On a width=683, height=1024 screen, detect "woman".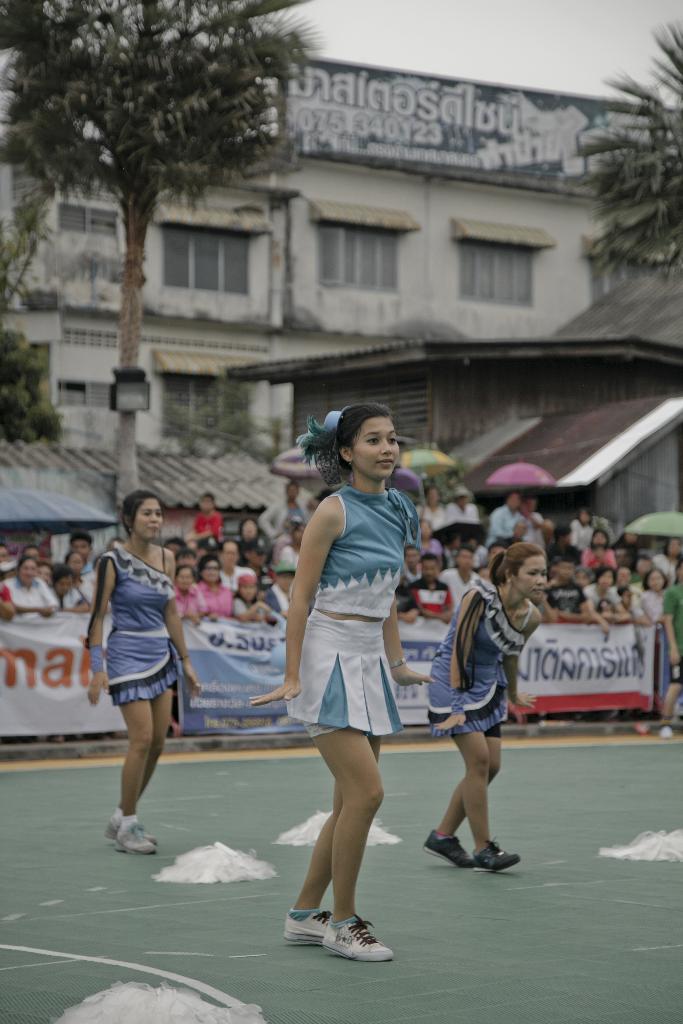
left=590, top=530, right=608, bottom=566.
